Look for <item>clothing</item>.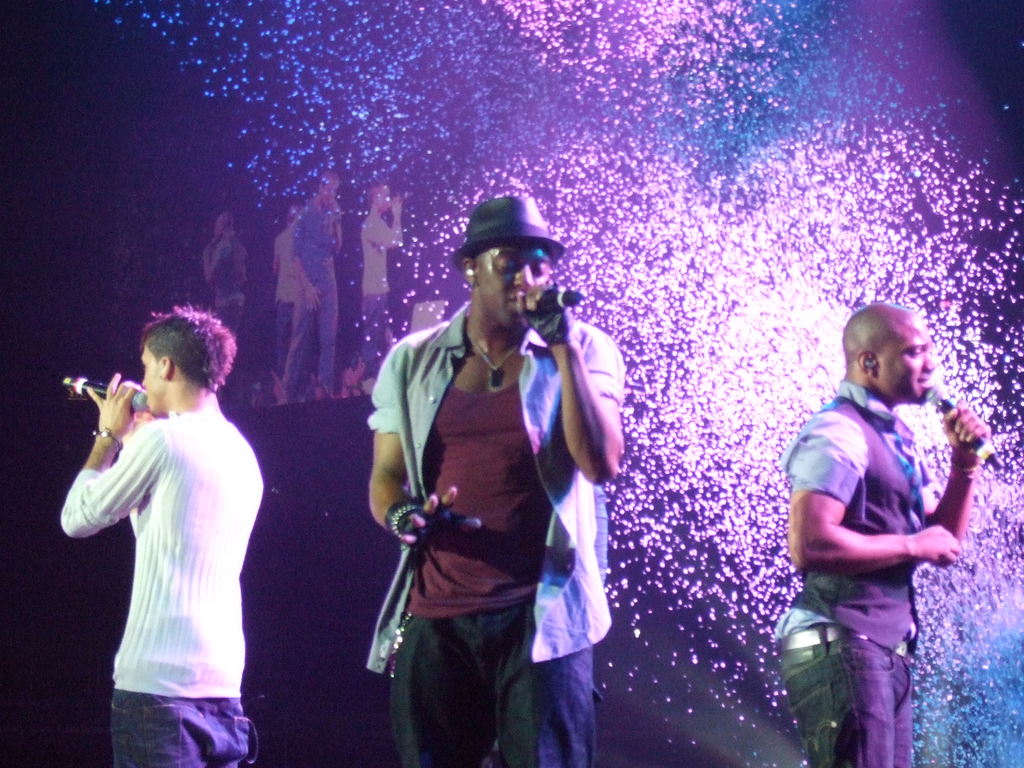
Found: BBox(283, 191, 344, 396).
